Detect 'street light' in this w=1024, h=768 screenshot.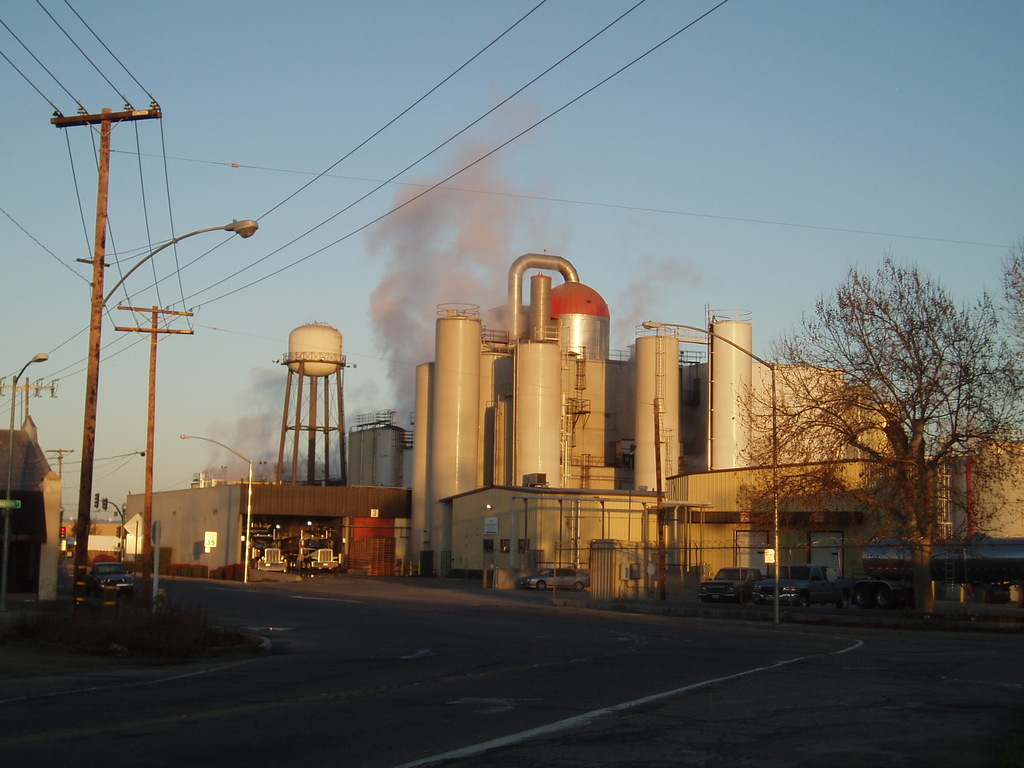
Detection: Rect(639, 319, 782, 627).
